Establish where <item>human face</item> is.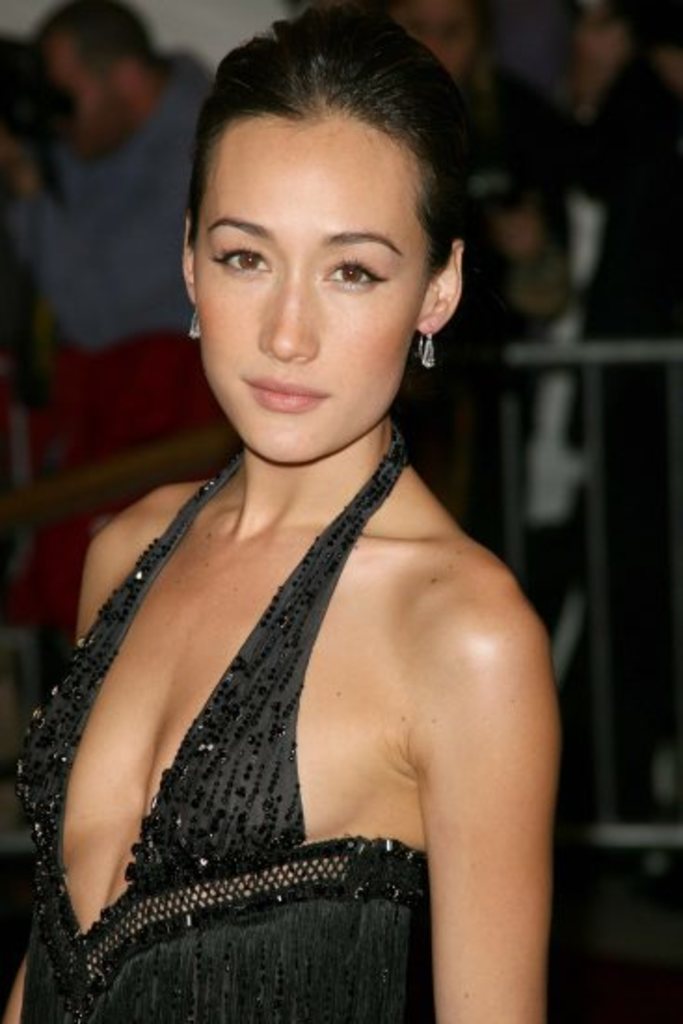
Established at detection(48, 43, 123, 168).
